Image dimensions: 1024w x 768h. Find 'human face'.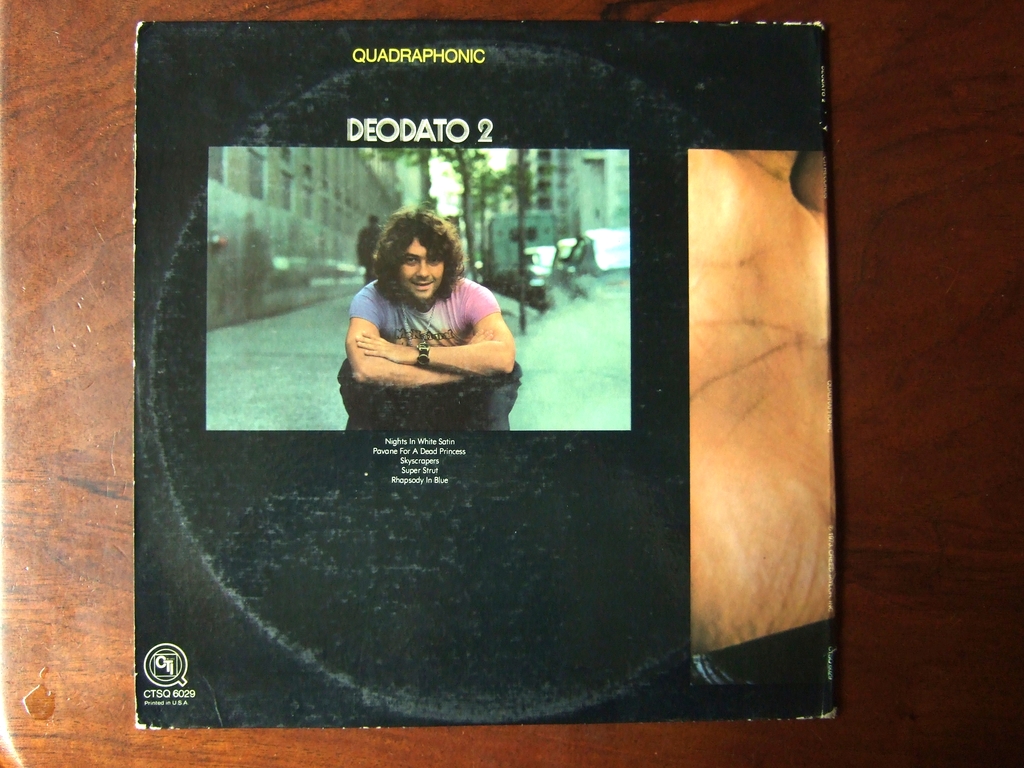
<bbox>398, 240, 445, 307</bbox>.
